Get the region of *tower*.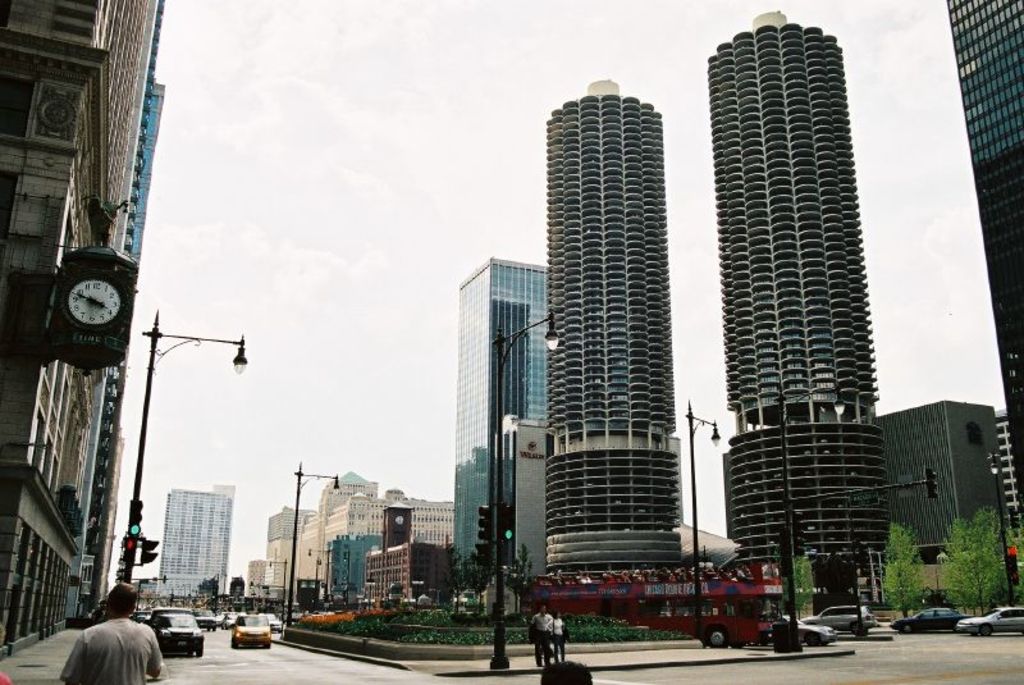
region(315, 474, 380, 586).
